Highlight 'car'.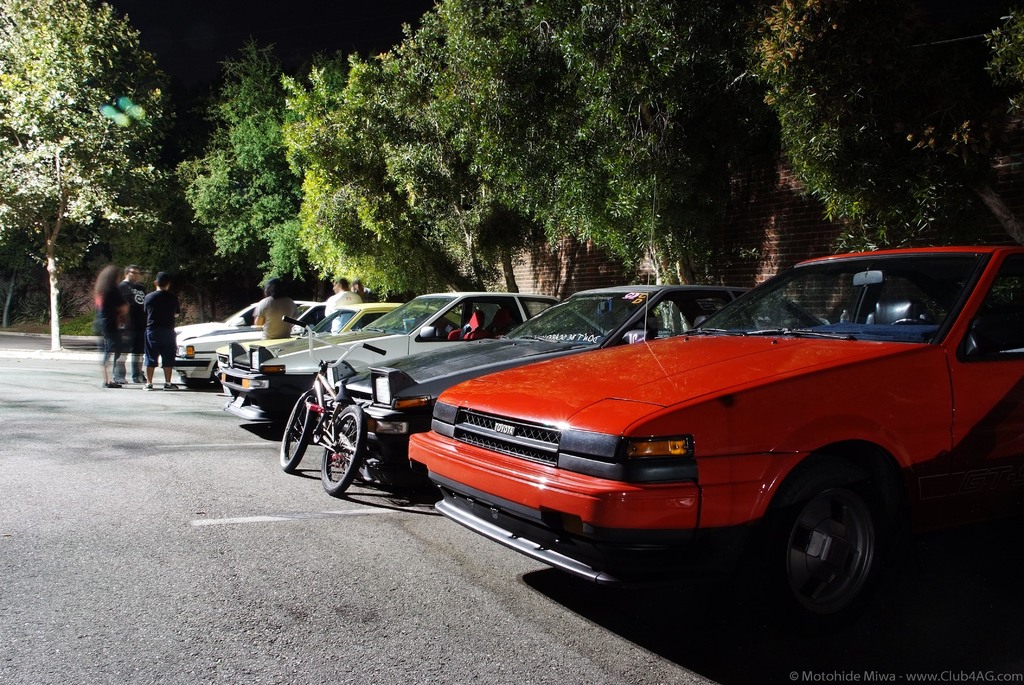
Highlighted region: 178, 298, 312, 385.
